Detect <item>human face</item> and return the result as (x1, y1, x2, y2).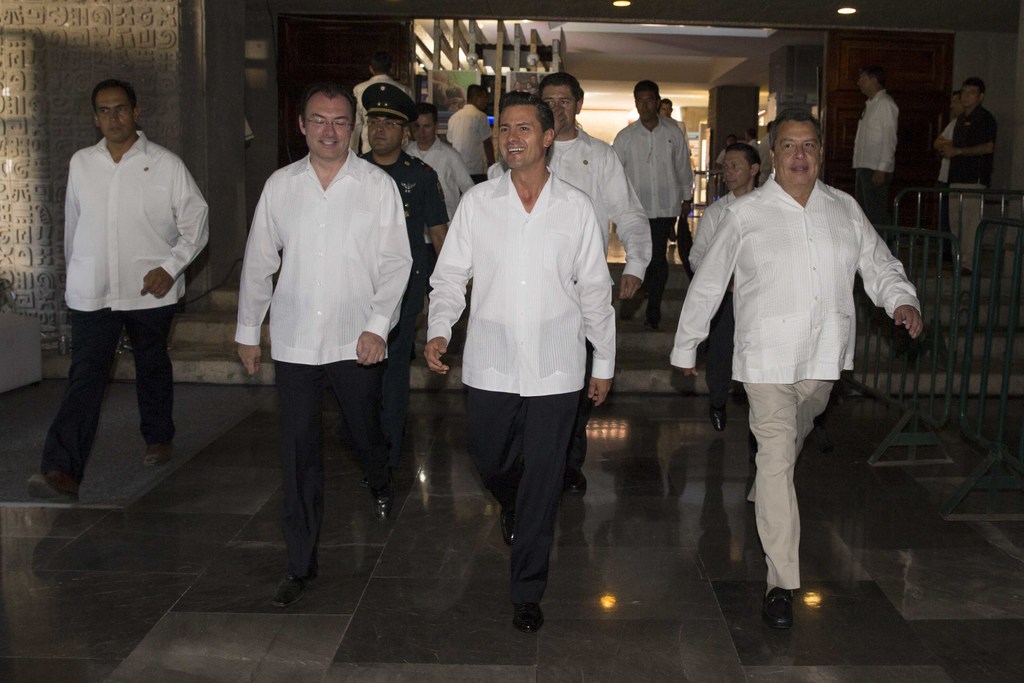
(96, 88, 133, 135).
